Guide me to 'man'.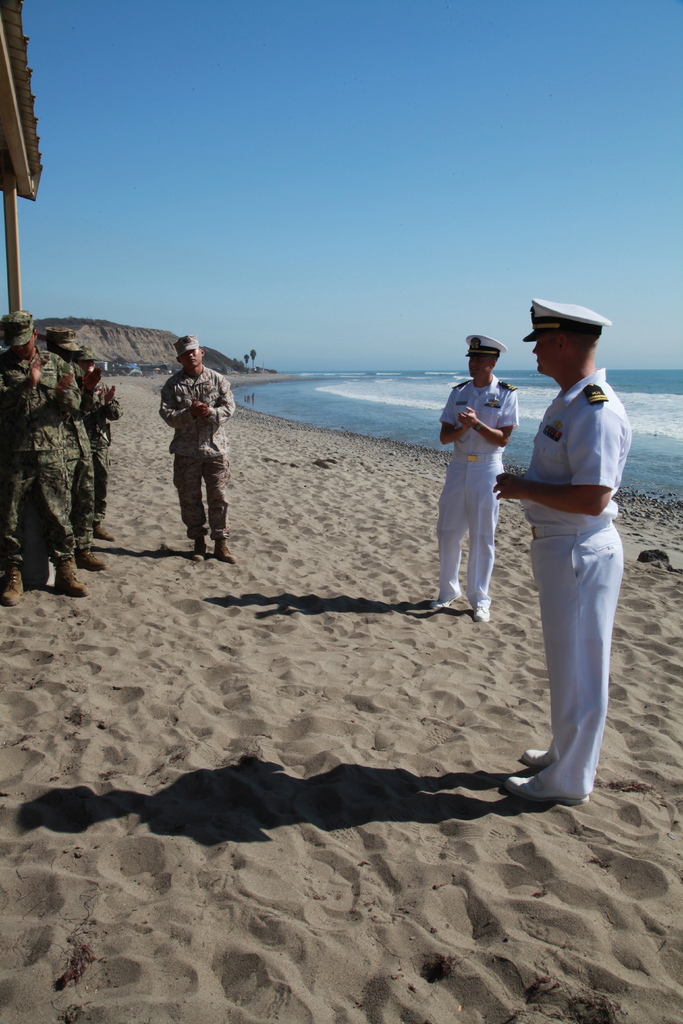
Guidance: <box>481,284,643,808</box>.
